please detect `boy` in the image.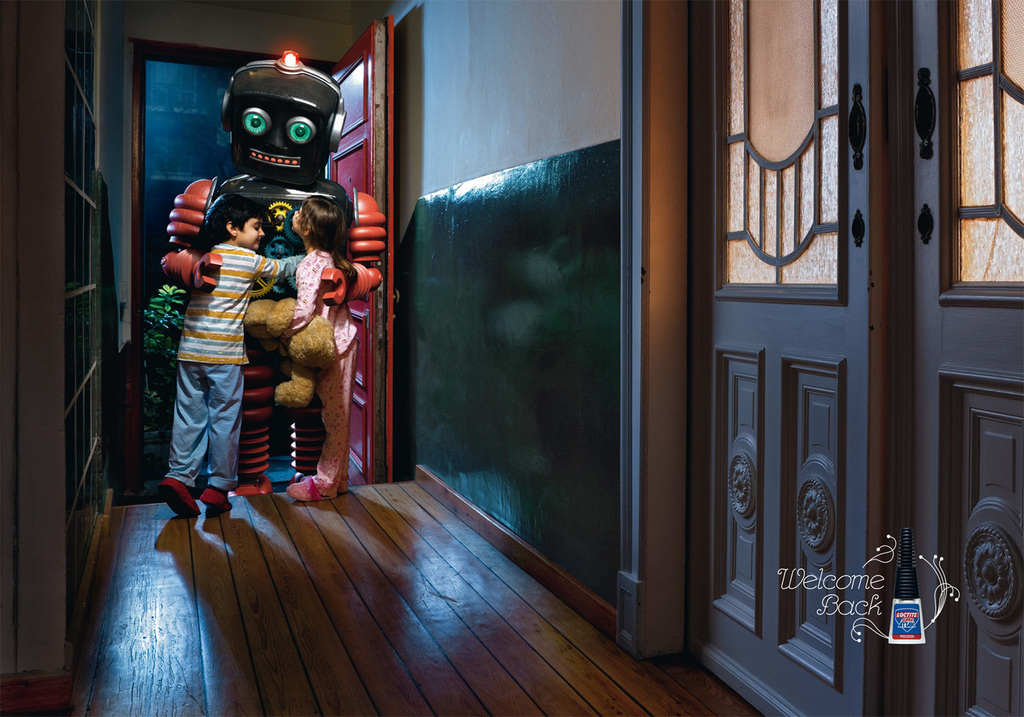
[x1=145, y1=157, x2=287, y2=529].
